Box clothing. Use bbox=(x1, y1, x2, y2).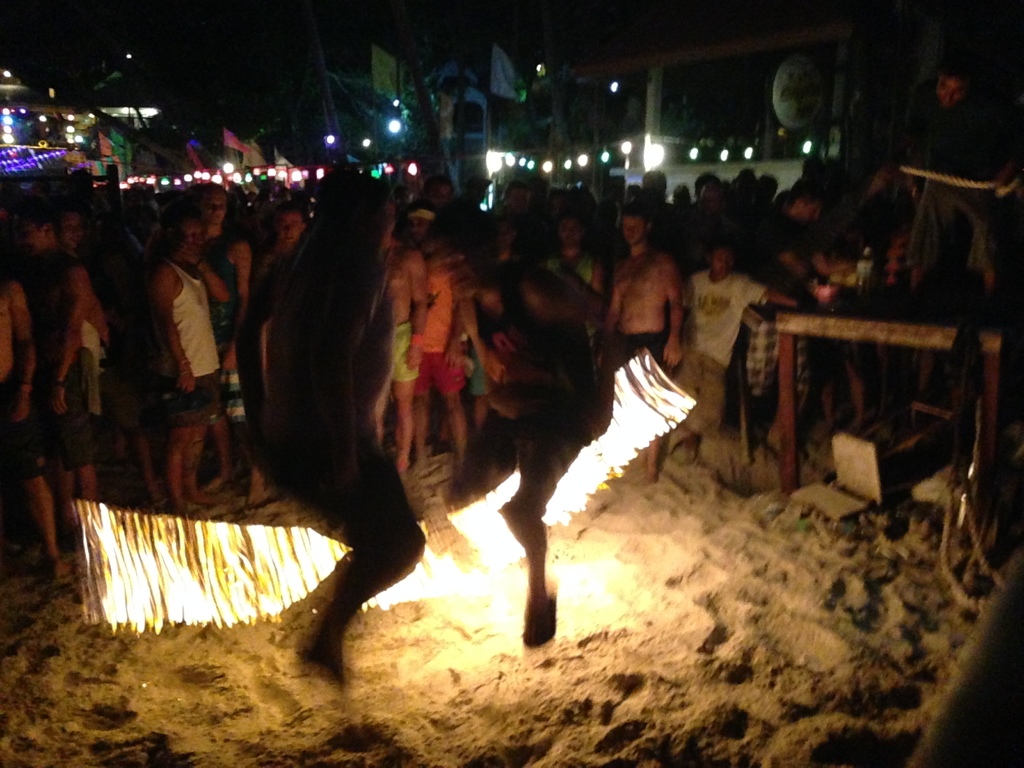
bbox=(381, 319, 422, 384).
